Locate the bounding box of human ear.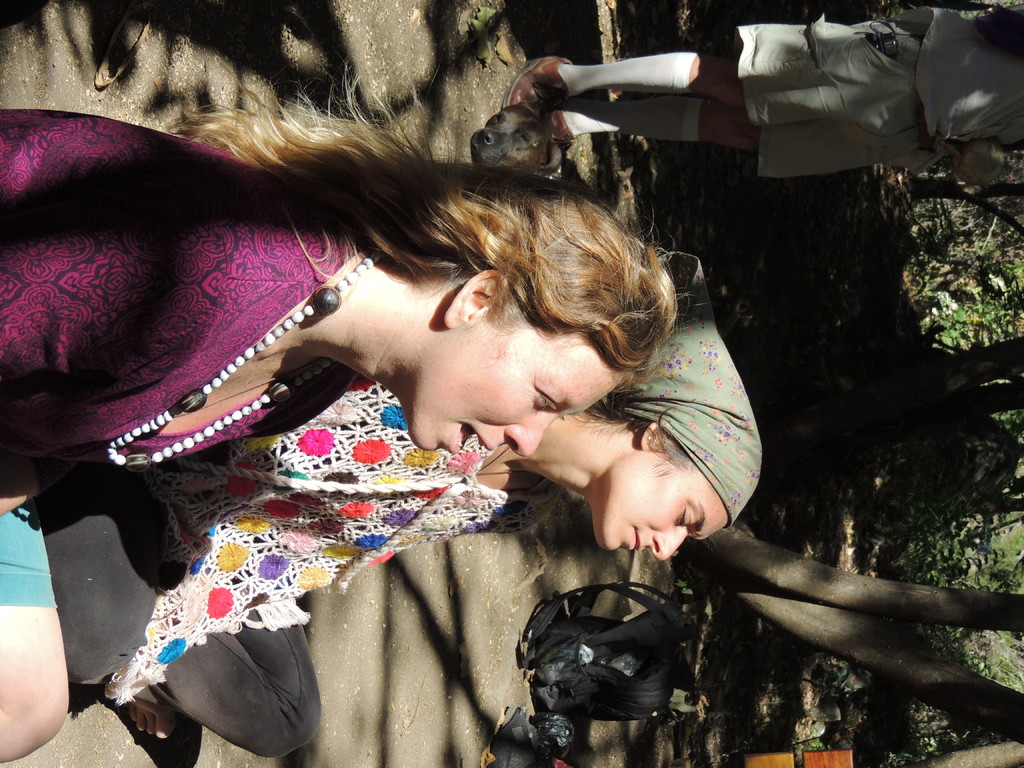
Bounding box: rect(444, 273, 507, 326).
